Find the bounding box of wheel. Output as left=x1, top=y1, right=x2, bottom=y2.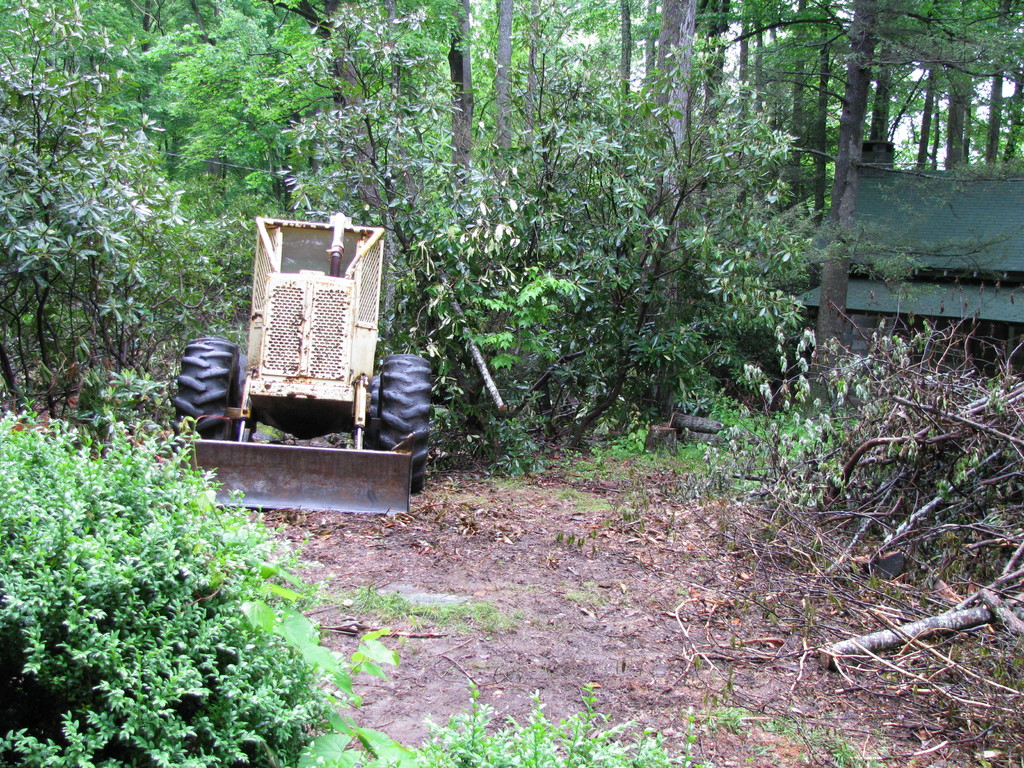
left=239, top=356, right=258, bottom=443.
